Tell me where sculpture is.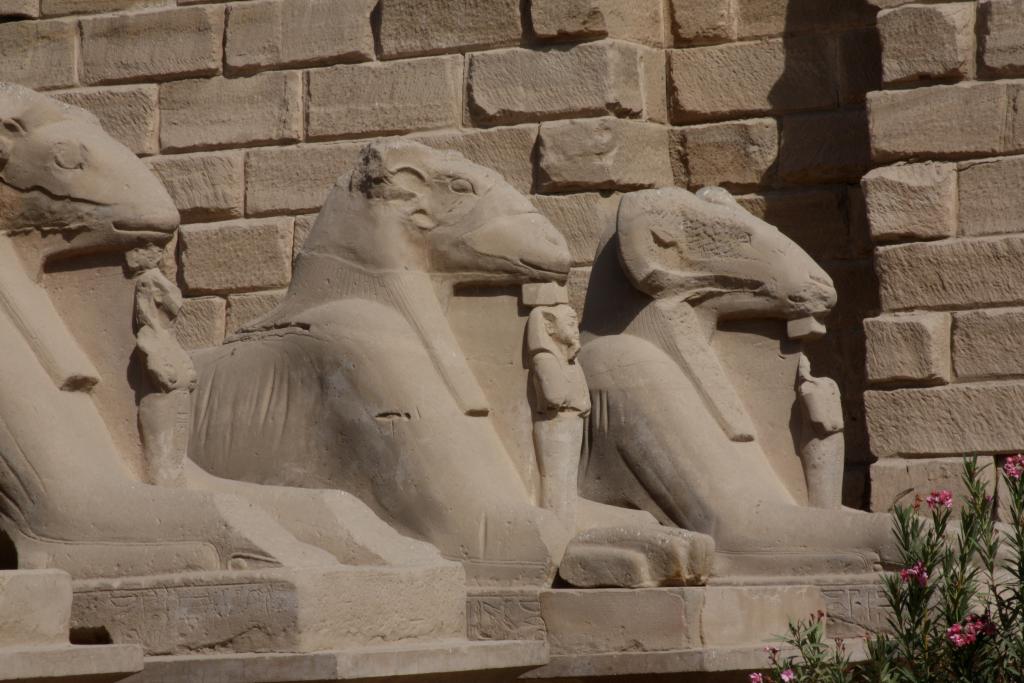
sculpture is at [x1=1, y1=83, x2=472, y2=654].
